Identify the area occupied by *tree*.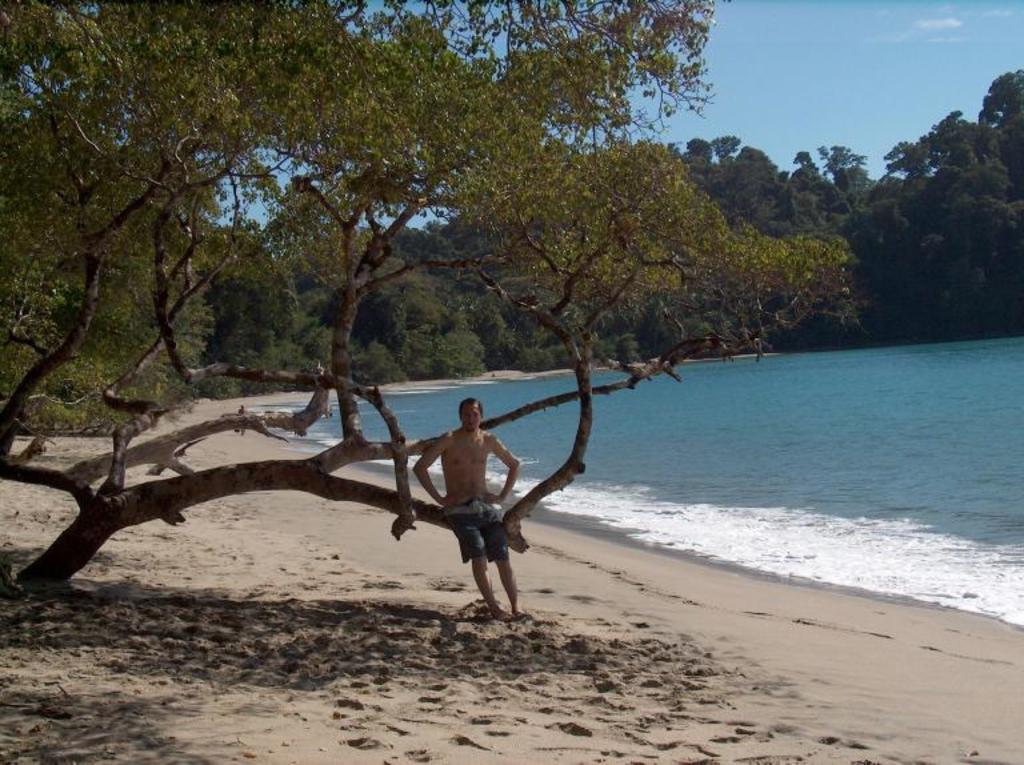
Area: l=28, t=165, r=228, b=388.
